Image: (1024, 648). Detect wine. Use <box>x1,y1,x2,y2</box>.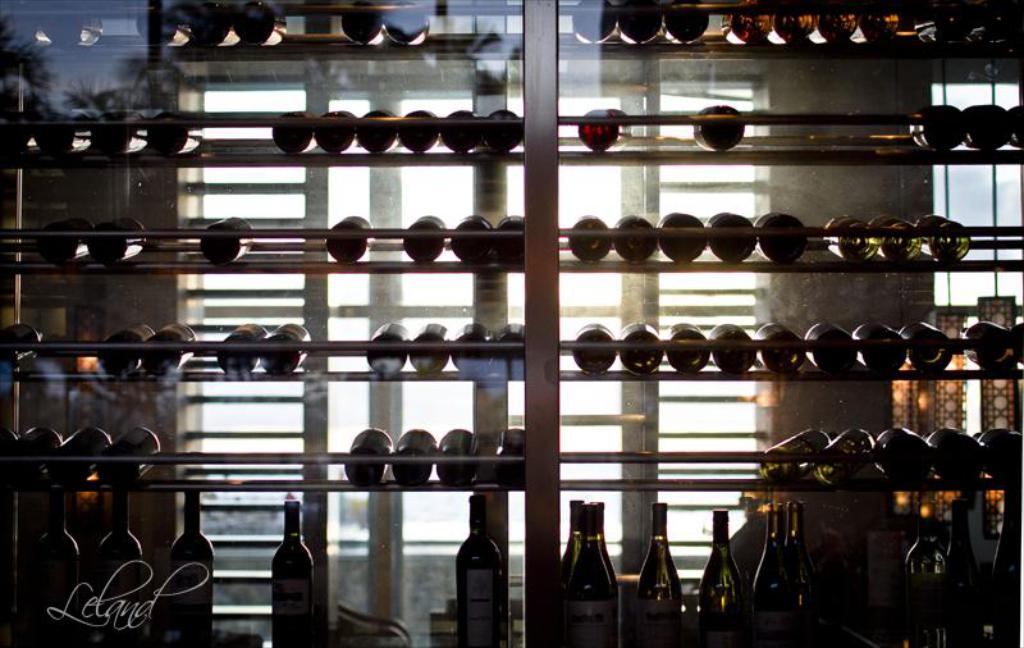
<box>97,428,163,484</box>.
